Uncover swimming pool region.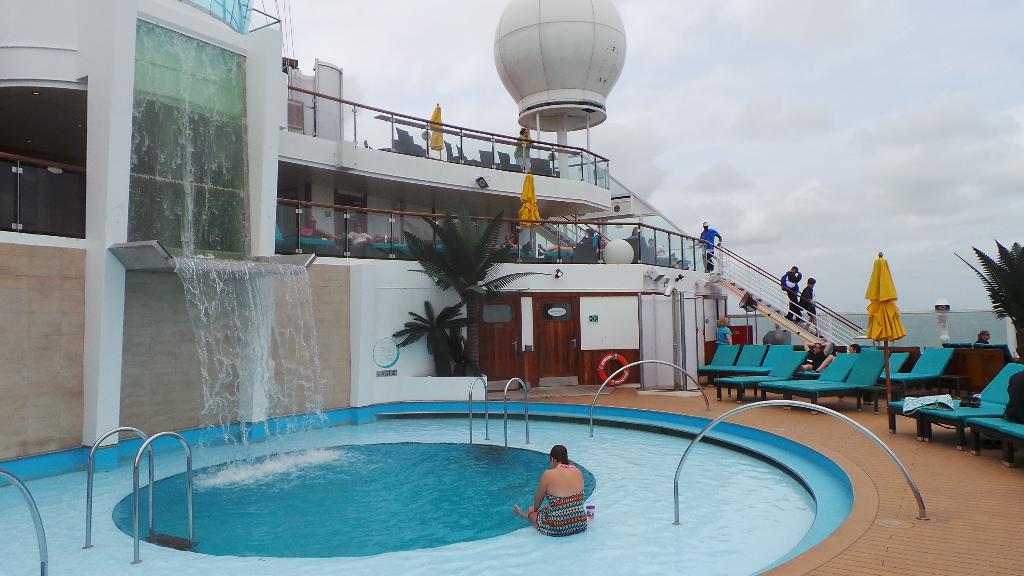
Uncovered: detection(115, 376, 856, 558).
